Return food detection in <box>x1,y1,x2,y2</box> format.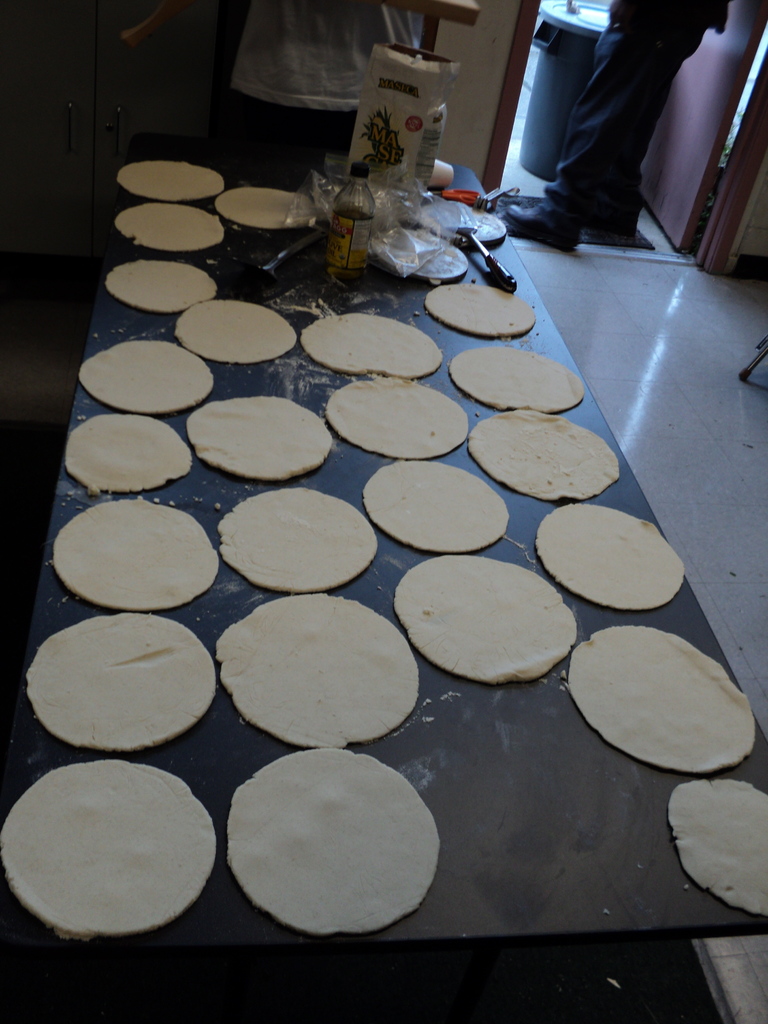
<box>217,182,317,233</box>.
